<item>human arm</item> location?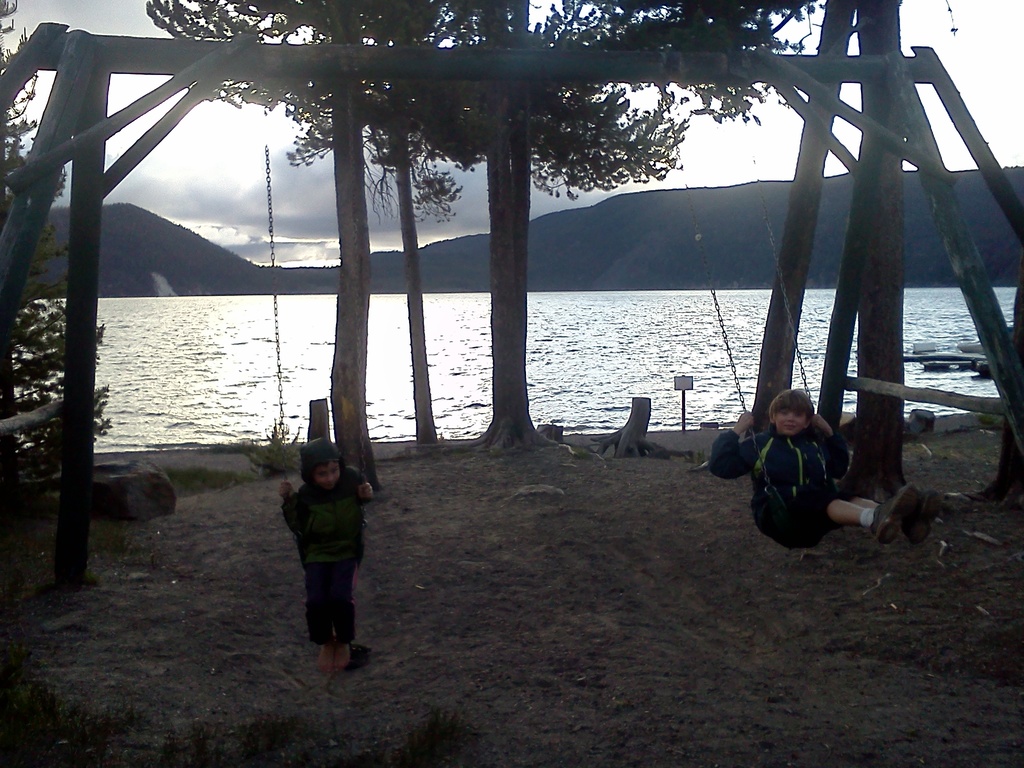
{"x1": 809, "y1": 419, "x2": 846, "y2": 480}
